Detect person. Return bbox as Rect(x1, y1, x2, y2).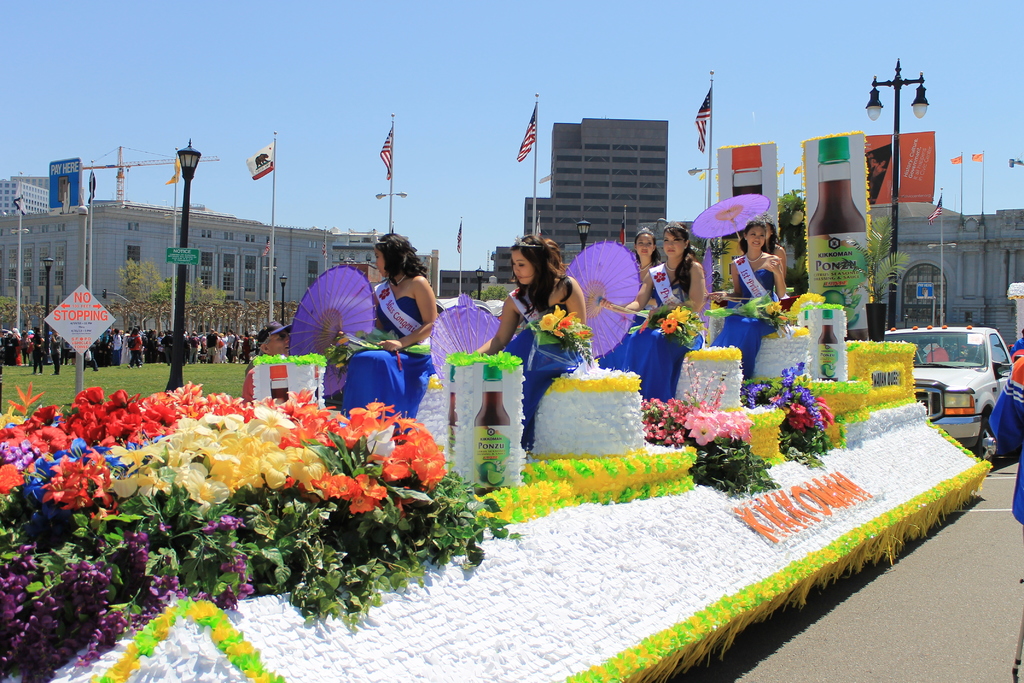
Rect(628, 224, 662, 285).
